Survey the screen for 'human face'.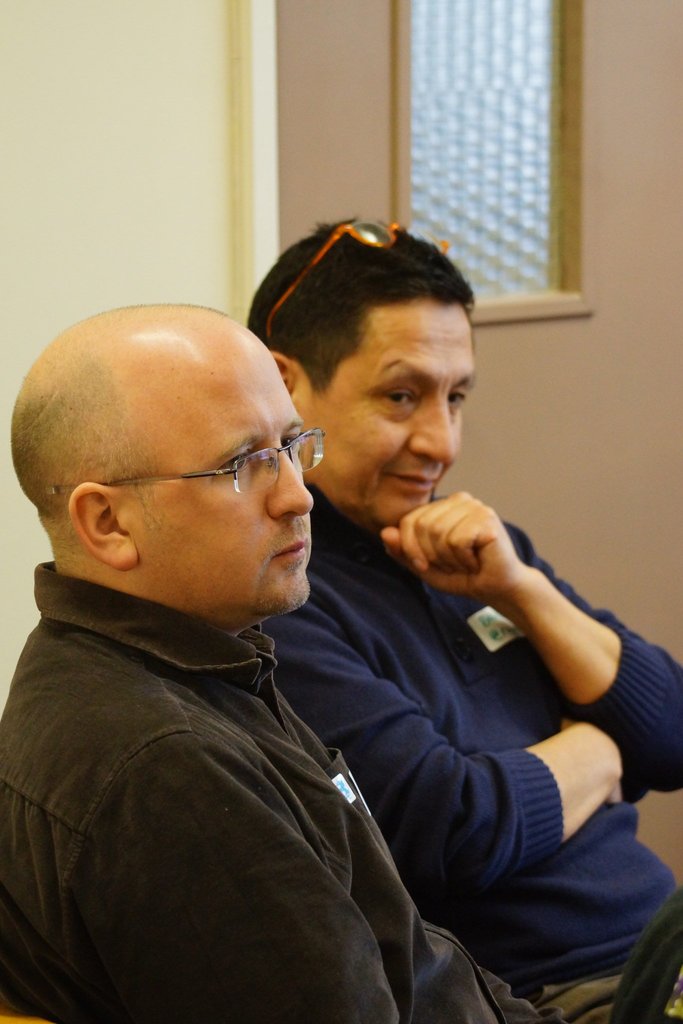
Survey found: 302:317:473:522.
